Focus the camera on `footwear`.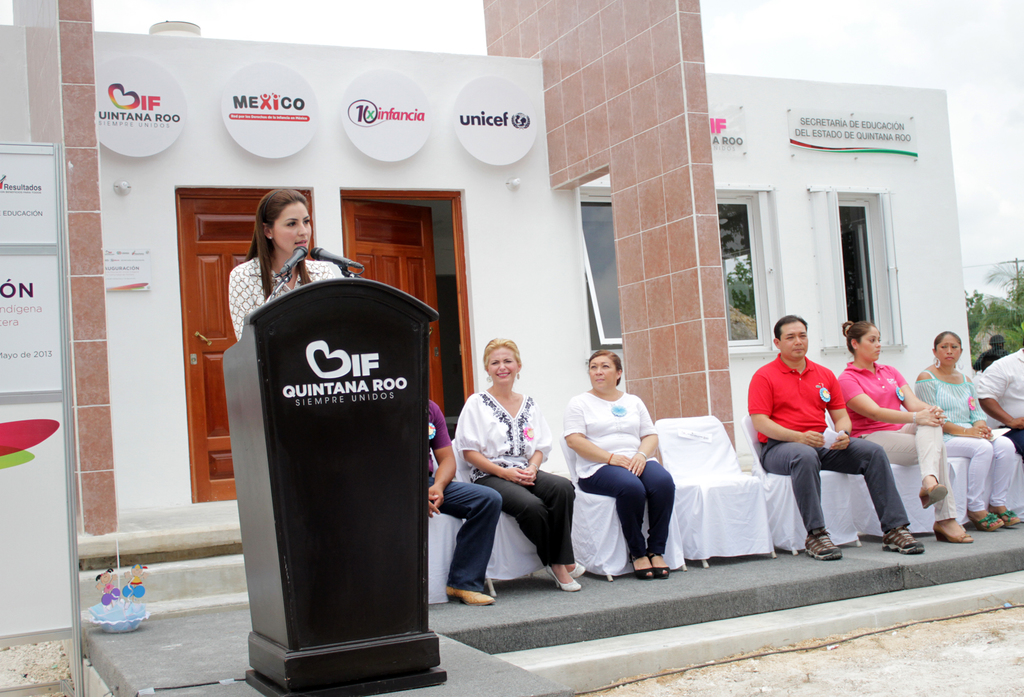
Focus region: x1=881, y1=521, x2=927, y2=552.
